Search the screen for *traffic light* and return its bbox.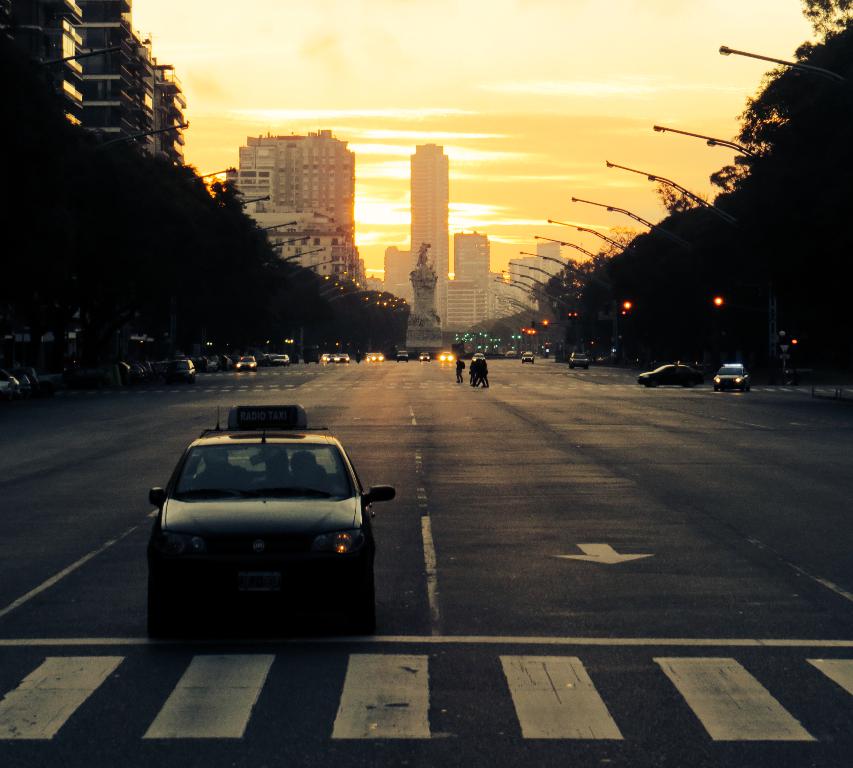
Found: l=532, t=319, r=534, b=328.
